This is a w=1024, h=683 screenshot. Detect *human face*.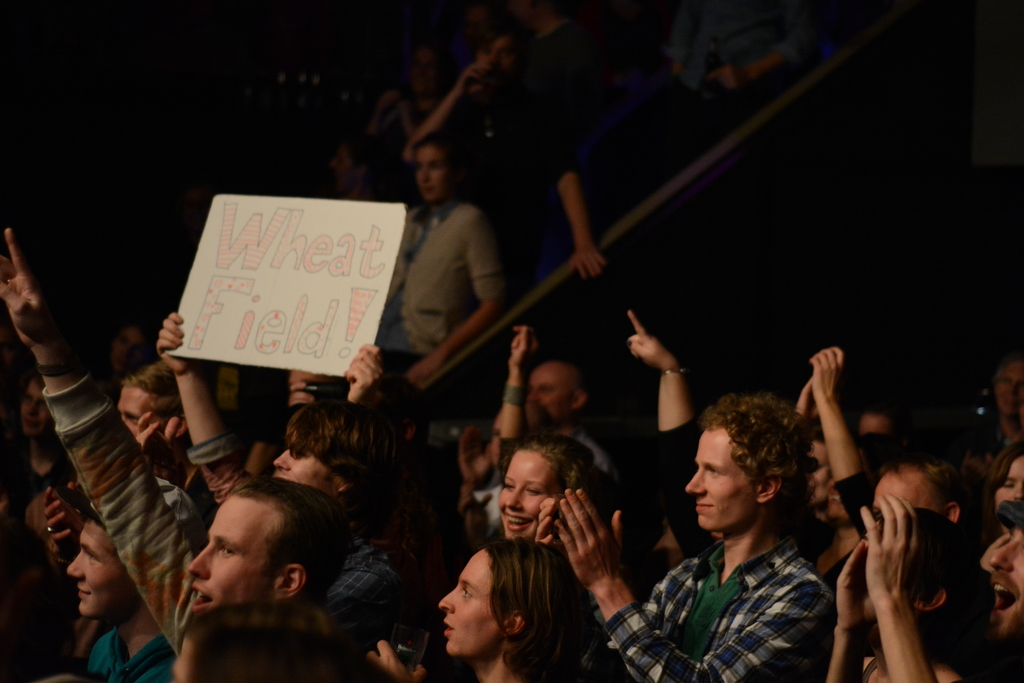
993/365/1023/415.
